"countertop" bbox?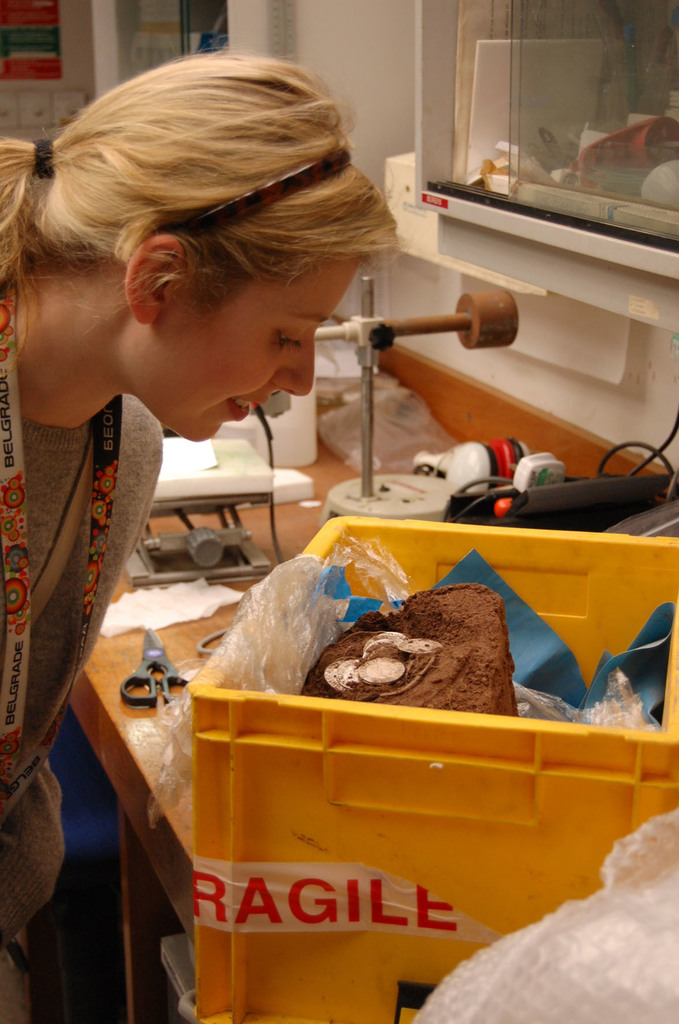
bbox=[68, 395, 368, 948]
